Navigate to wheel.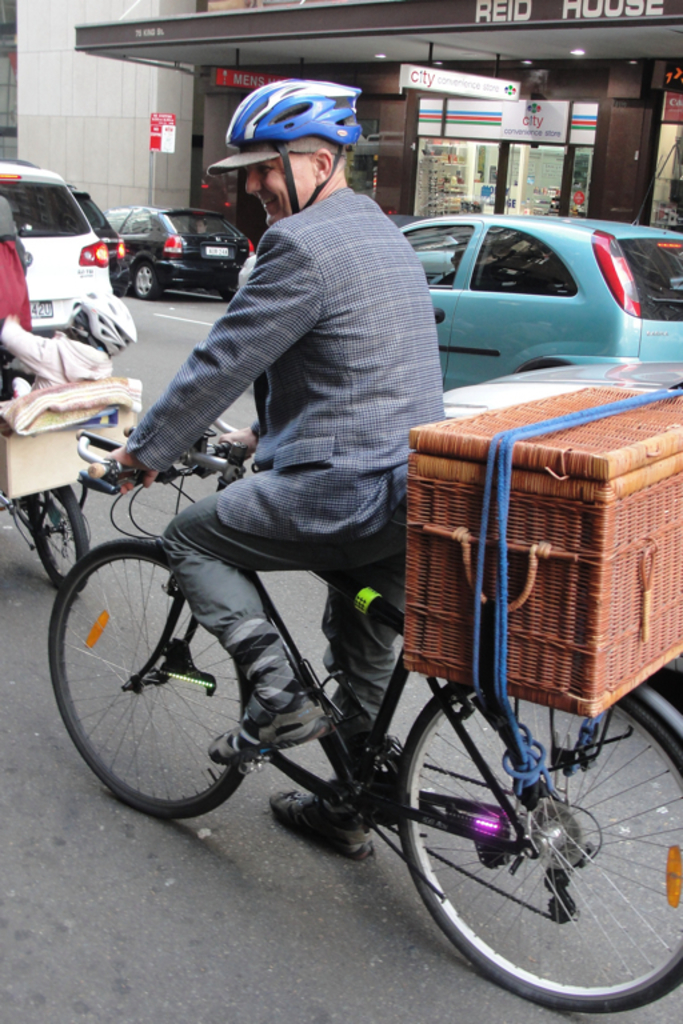
Navigation target: pyautogui.locateOnScreen(363, 695, 664, 993).
